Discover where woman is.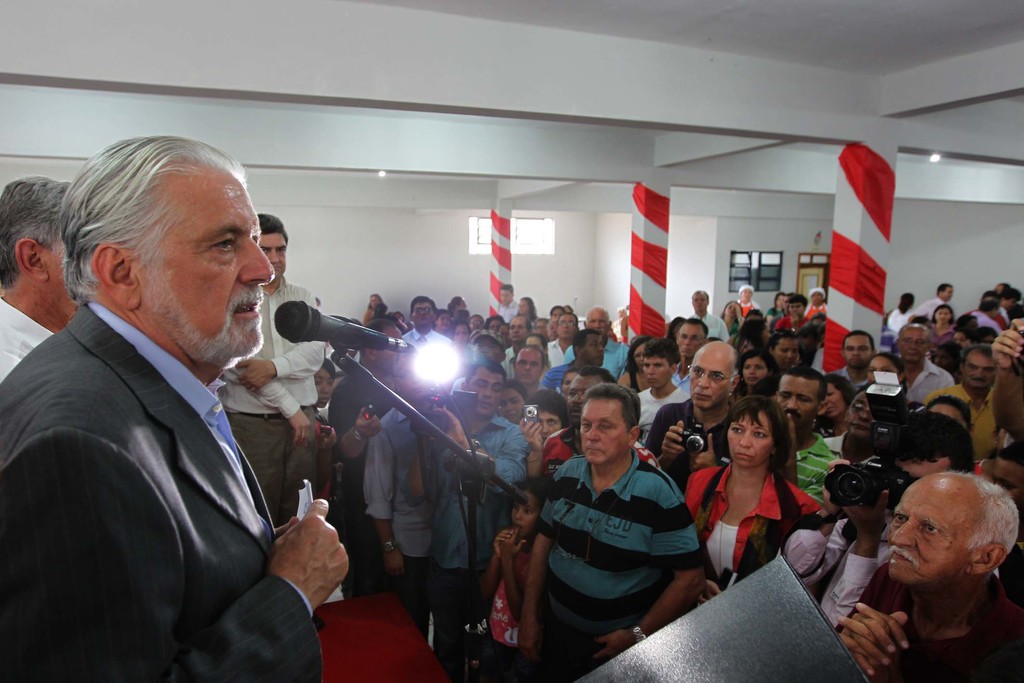
Discovered at locate(736, 349, 771, 399).
